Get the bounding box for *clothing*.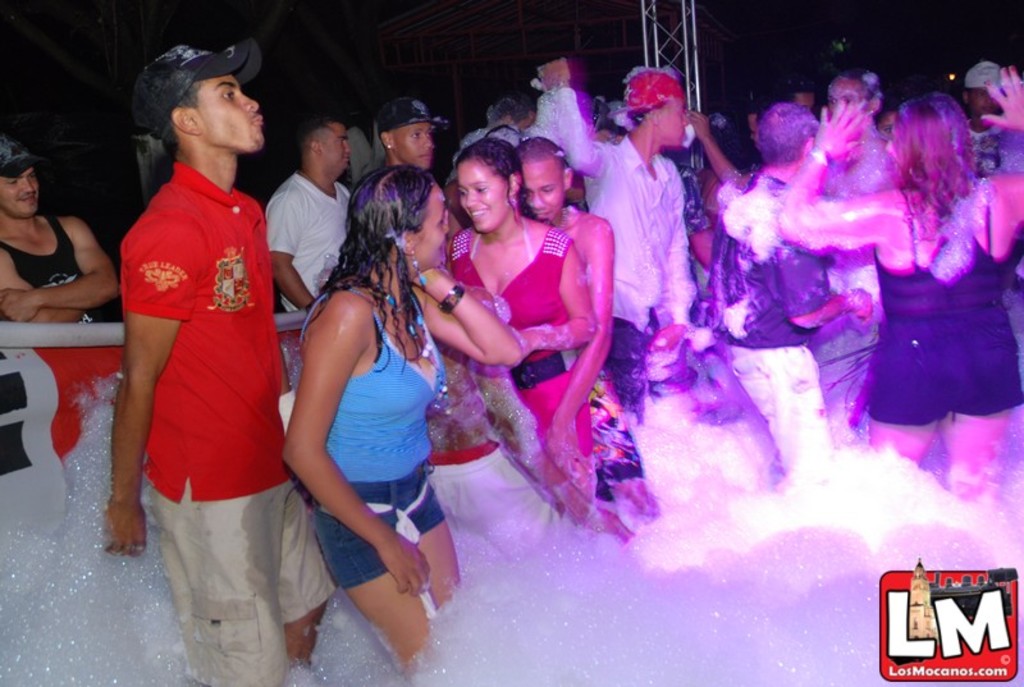
box=[256, 174, 357, 326].
